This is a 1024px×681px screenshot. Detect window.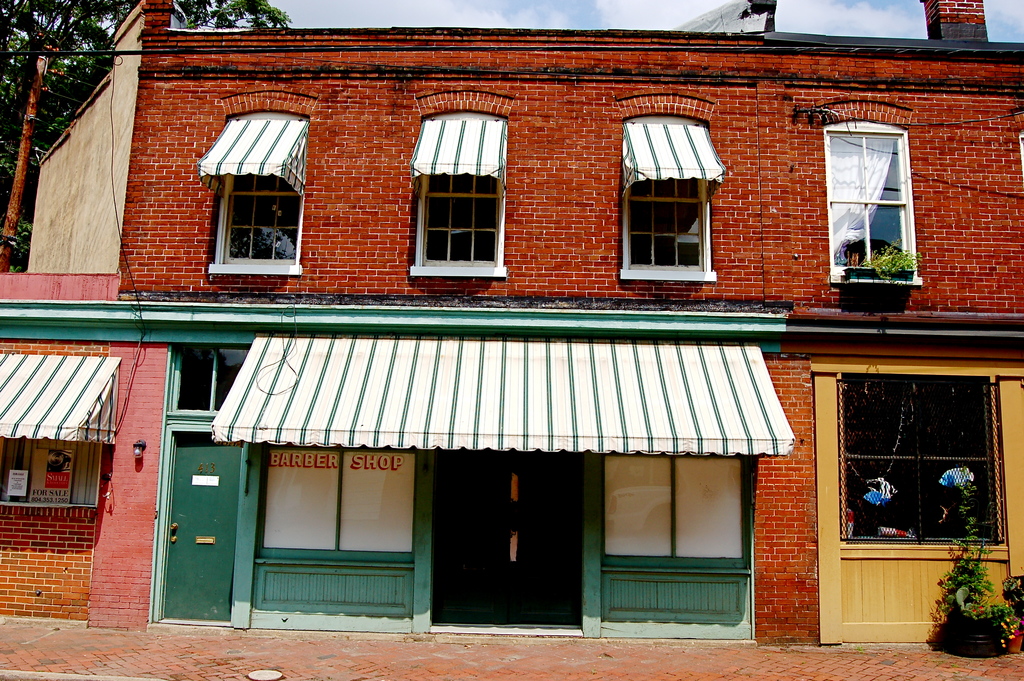
left=835, top=371, right=1012, bottom=561.
